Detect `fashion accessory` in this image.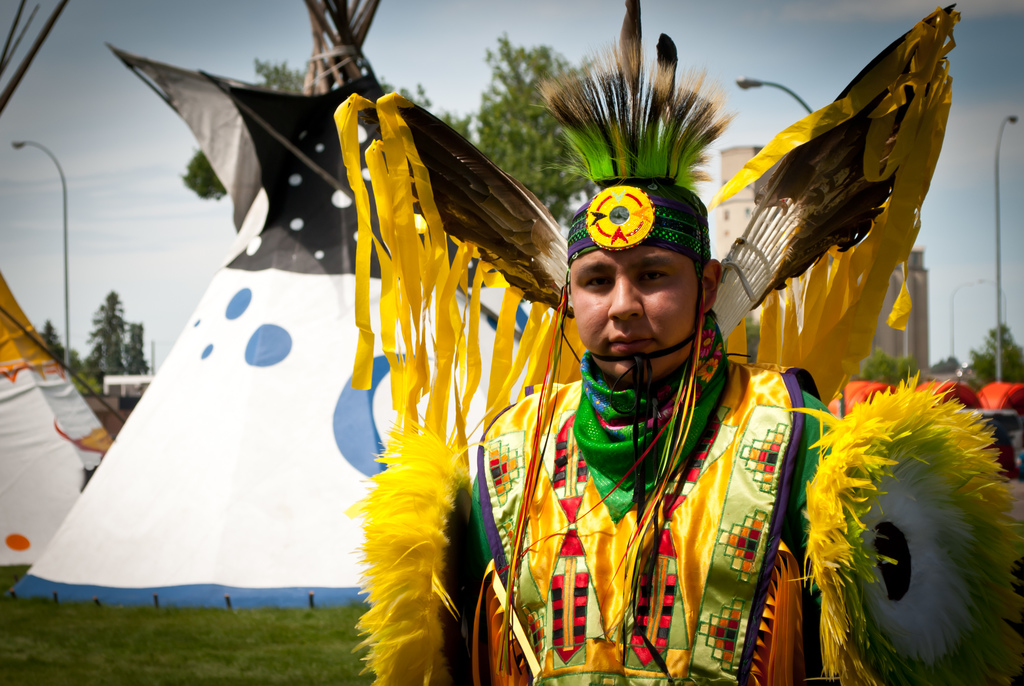
Detection: (x1=342, y1=404, x2=479, y2=685).
